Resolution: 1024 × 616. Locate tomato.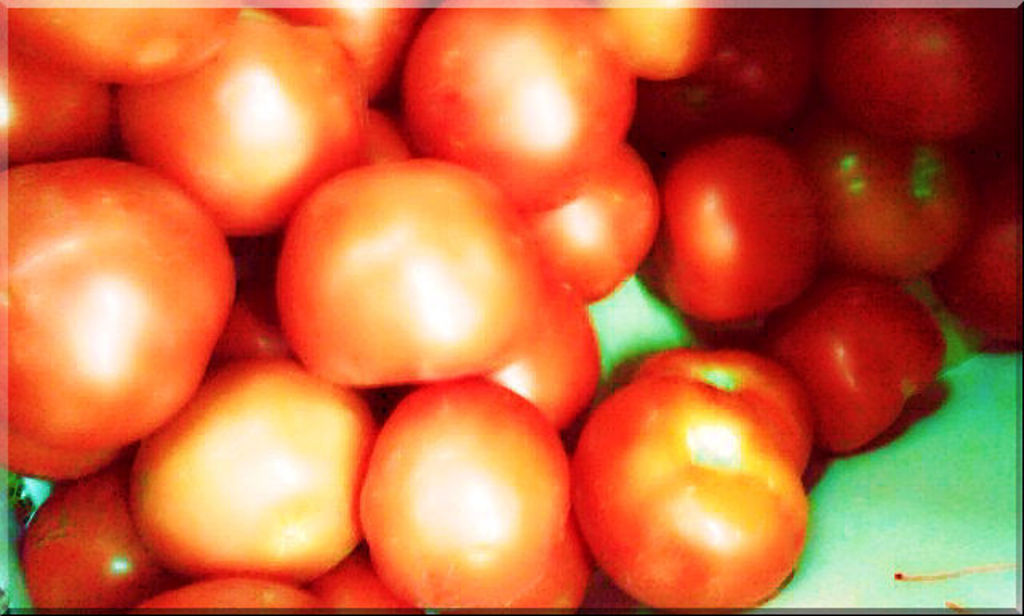
Rect(275, 154, 541, 378).
